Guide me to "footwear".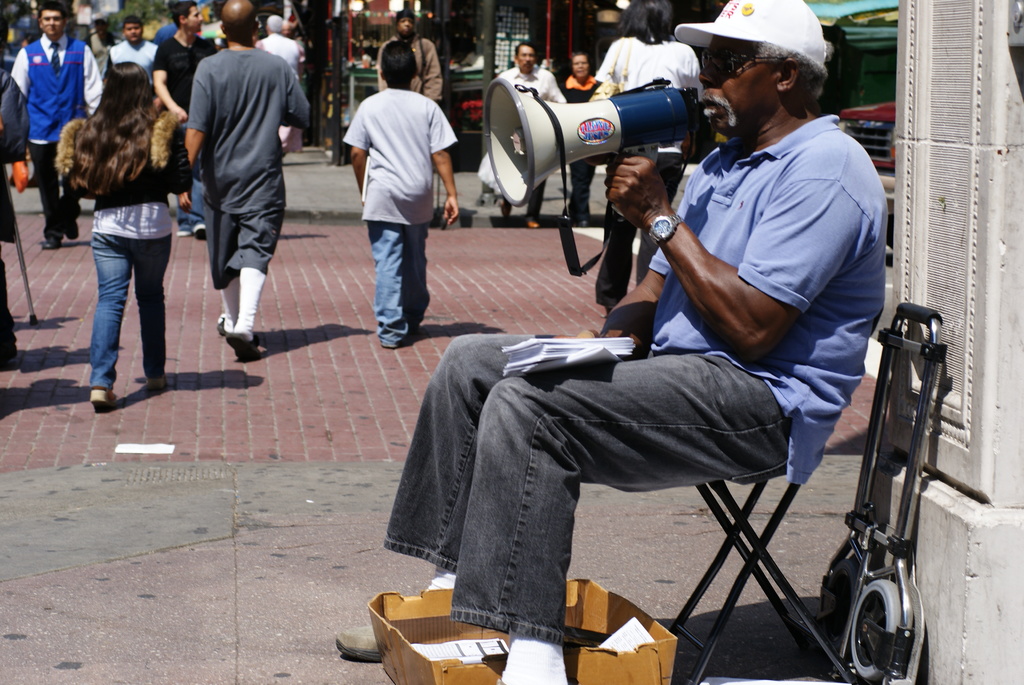
Guidance: 221, 331, 261, 363.
